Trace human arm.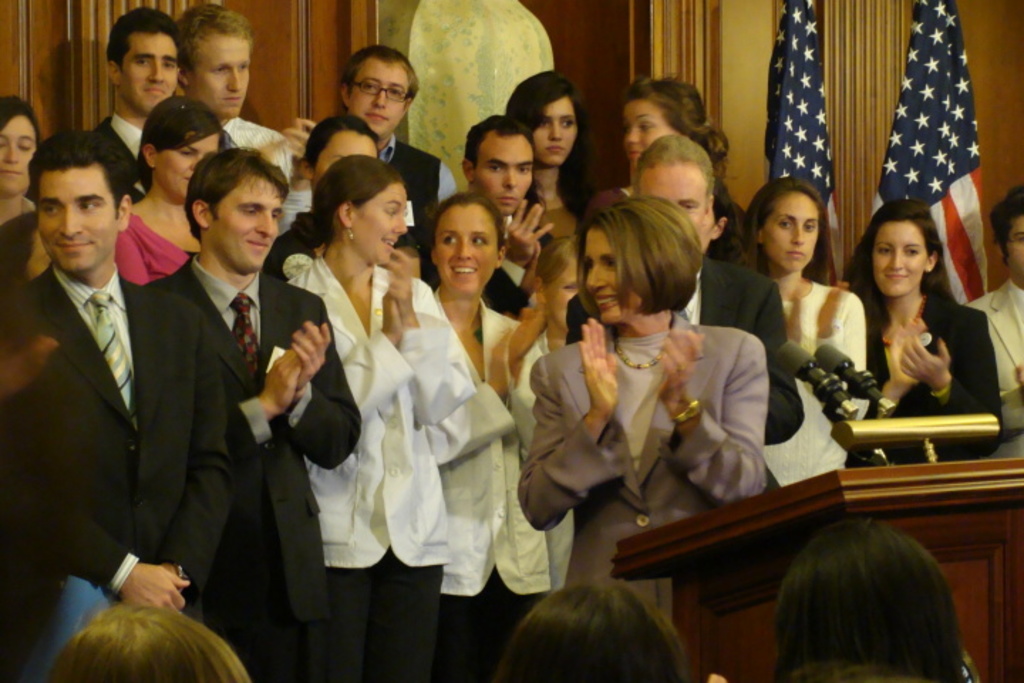
Traced to region(654, 346, 792, 497).
